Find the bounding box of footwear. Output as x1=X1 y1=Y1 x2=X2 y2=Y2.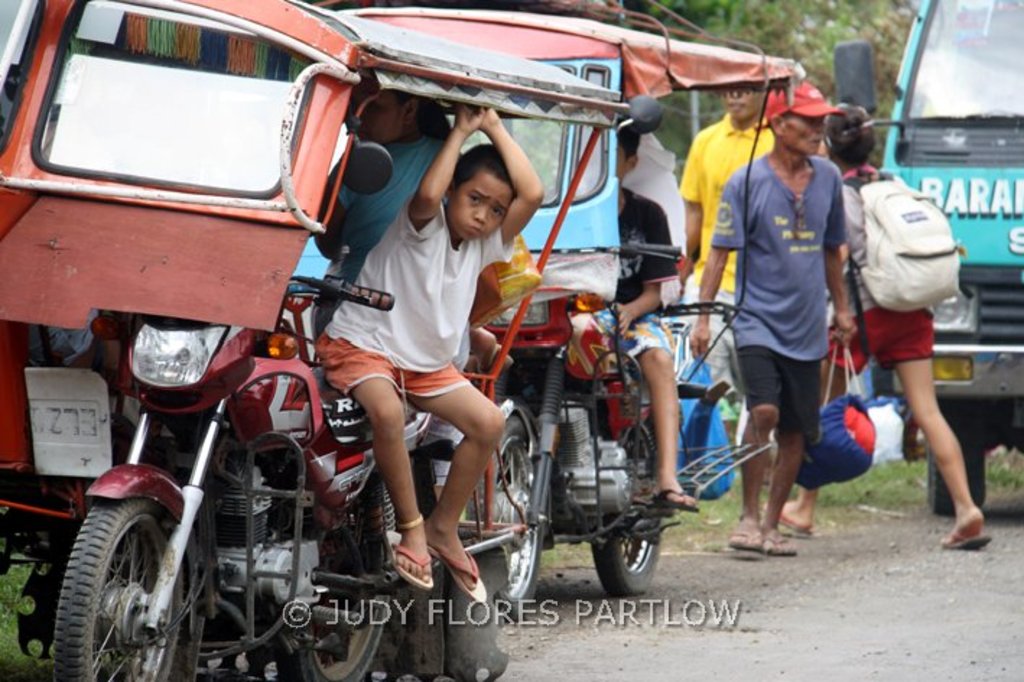
x1=430 y1=526 x2=485 y2=607.
